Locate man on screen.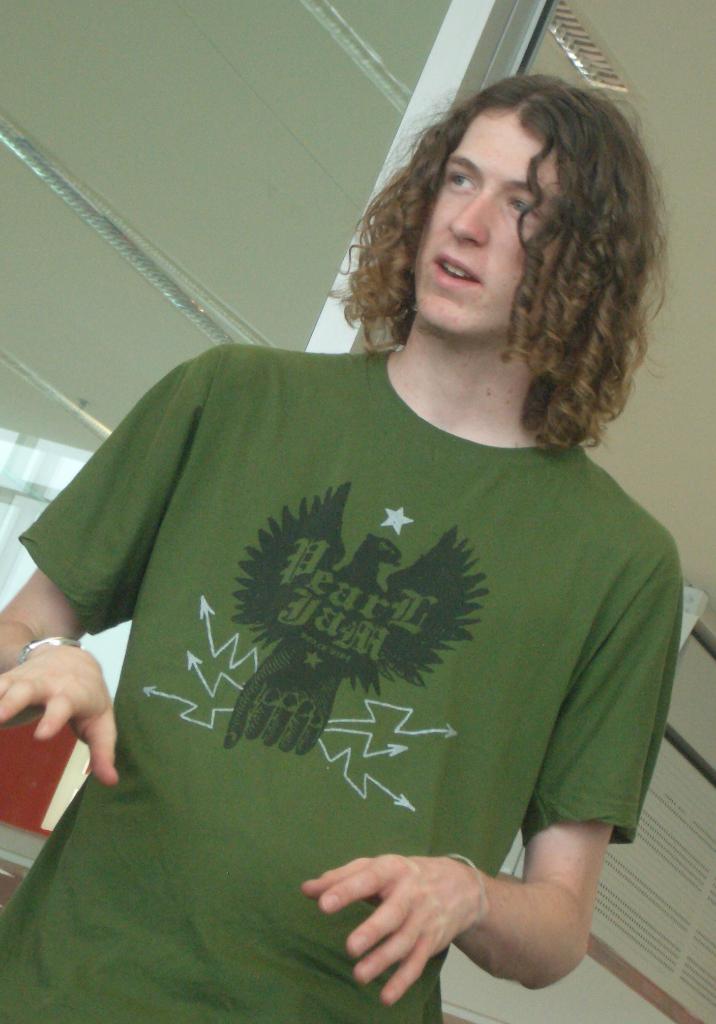
On screen at region(26, 74, 685, 1023).
